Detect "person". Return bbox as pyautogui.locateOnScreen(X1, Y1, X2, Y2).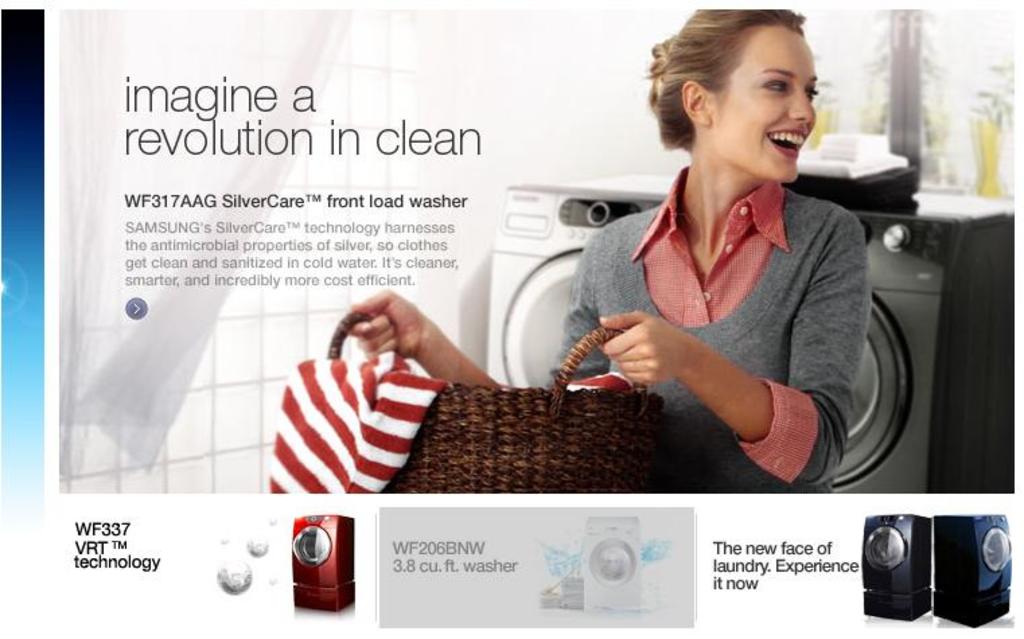
pyautogui.locateOnScreen(349, 7, 877, 494).
